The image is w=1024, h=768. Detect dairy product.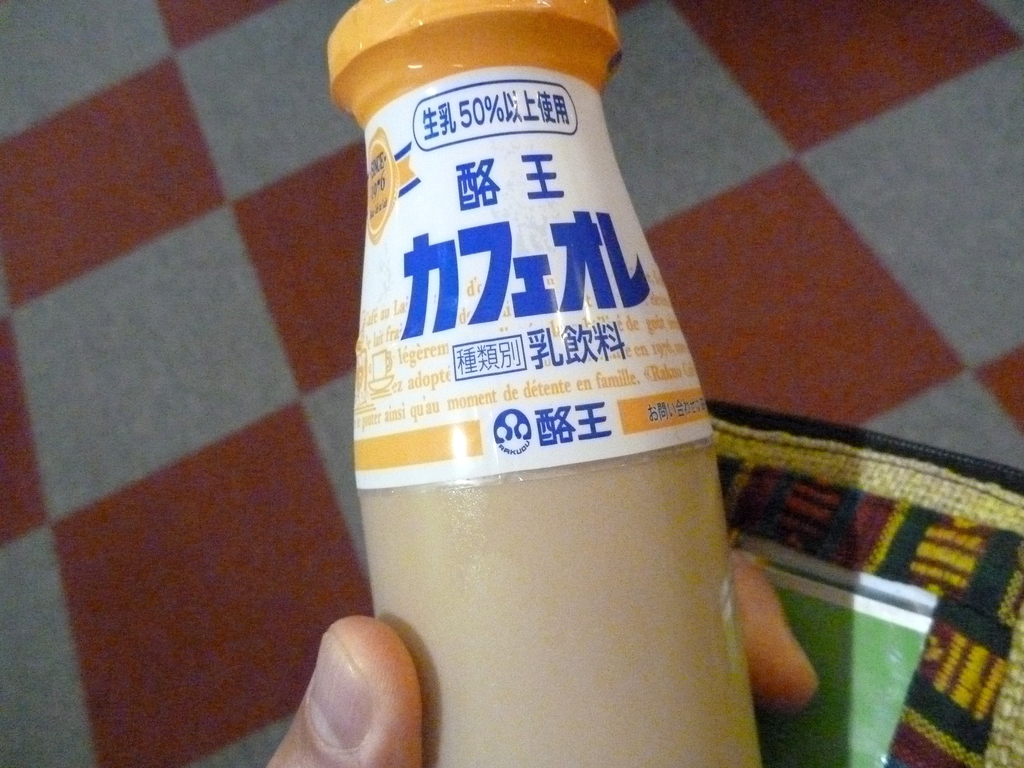
Detection: {"left": 356, "top": 437, "right": 764, "bottom": 767}.
